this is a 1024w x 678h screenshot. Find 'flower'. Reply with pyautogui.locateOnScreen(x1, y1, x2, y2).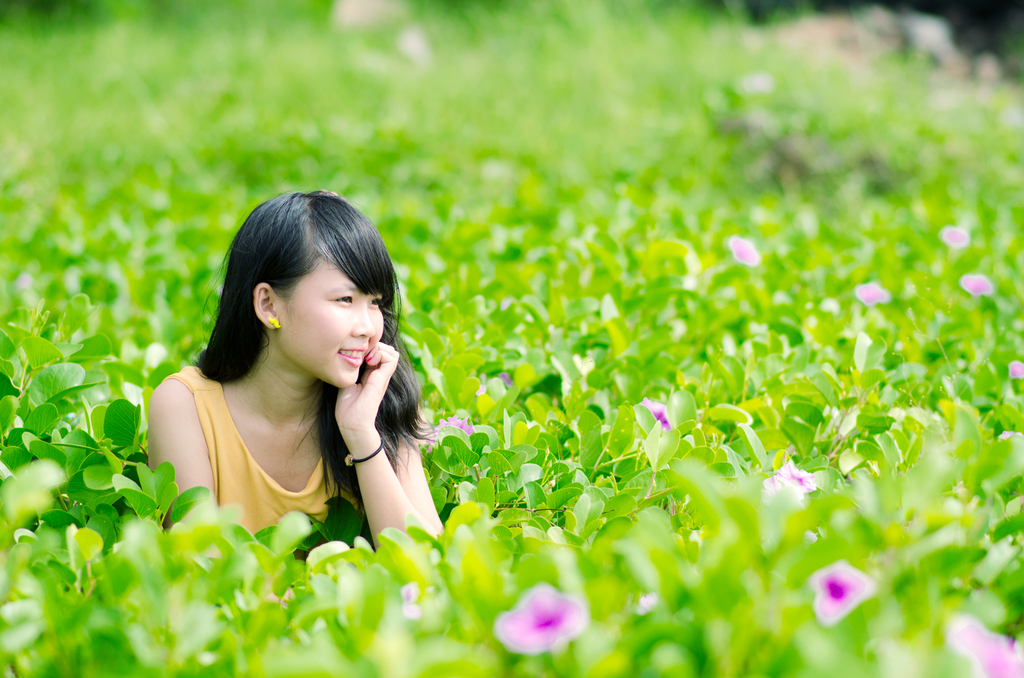
pyautogui.locateOnScreen(942, 223, 971, 246).
